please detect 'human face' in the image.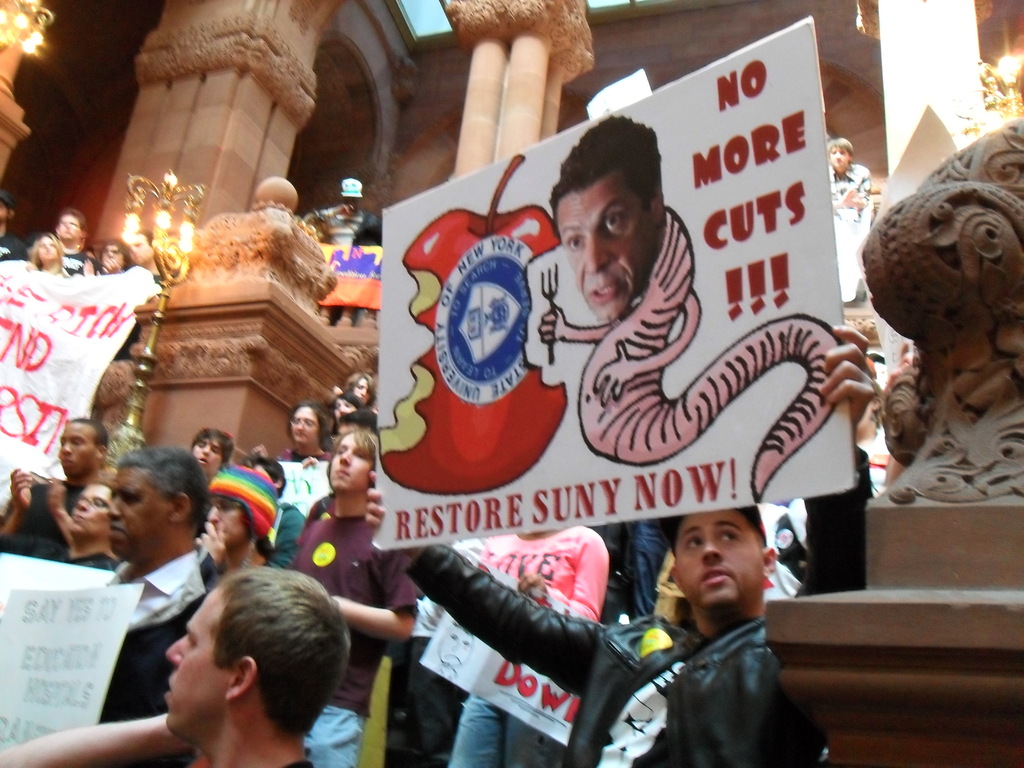
(left=193, top=440, right=222, bottom=476).
